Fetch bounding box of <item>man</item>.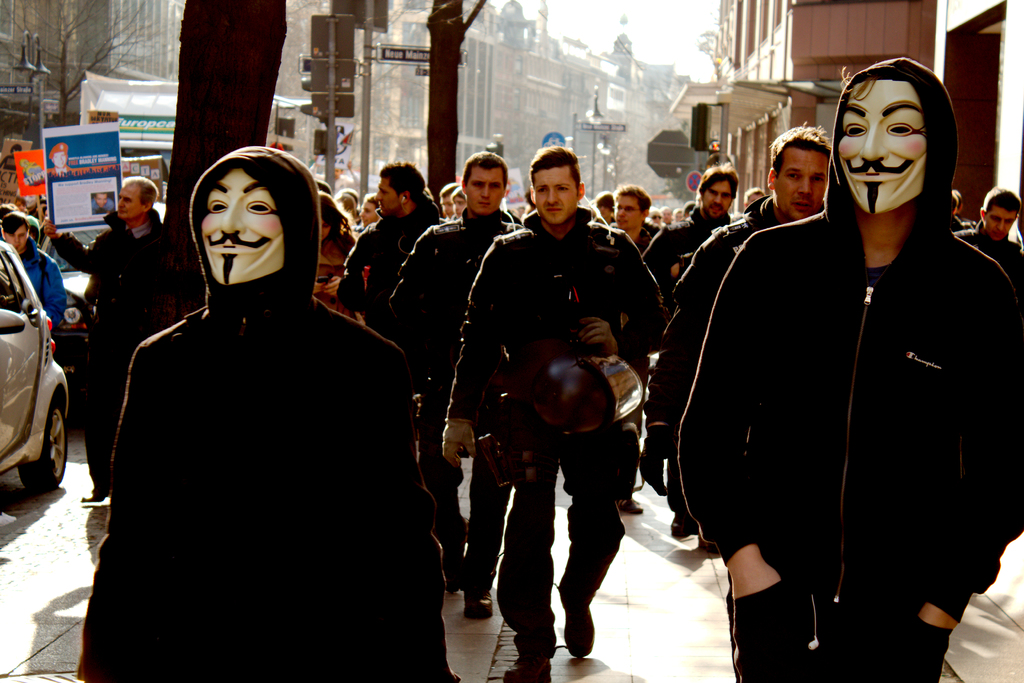
Bbox: [0,210,70,323].
